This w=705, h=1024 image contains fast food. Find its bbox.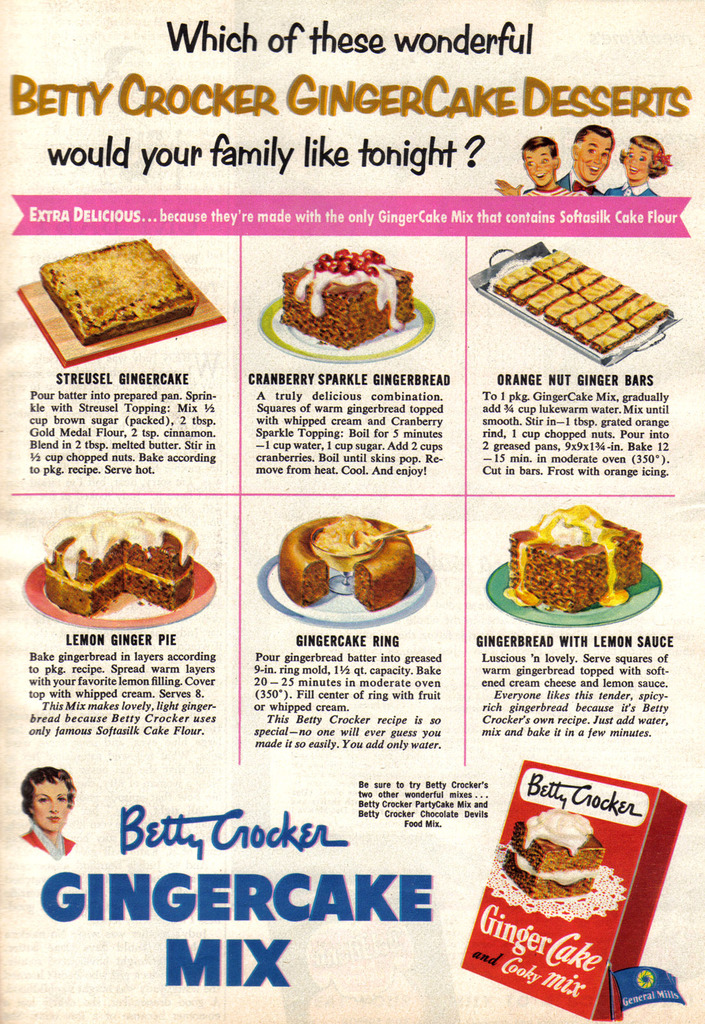
left=502, top=499, right=657, bottom=624.
